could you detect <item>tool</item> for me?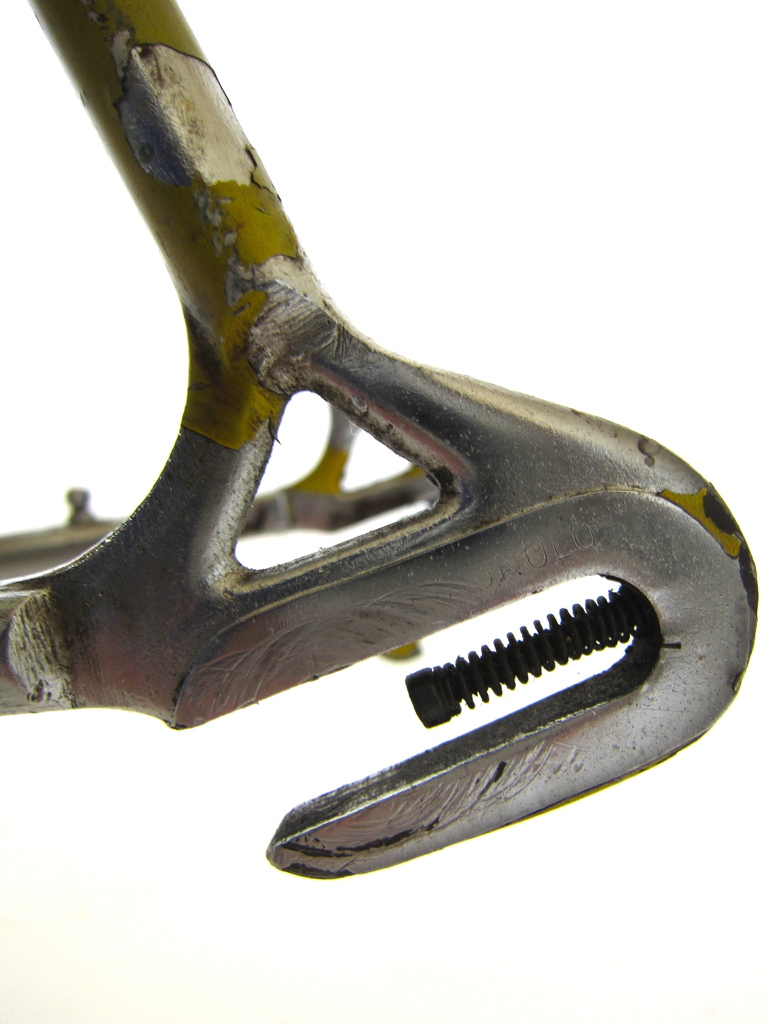
Detection result: (left=0, top=0, right=756, bottom=883).
